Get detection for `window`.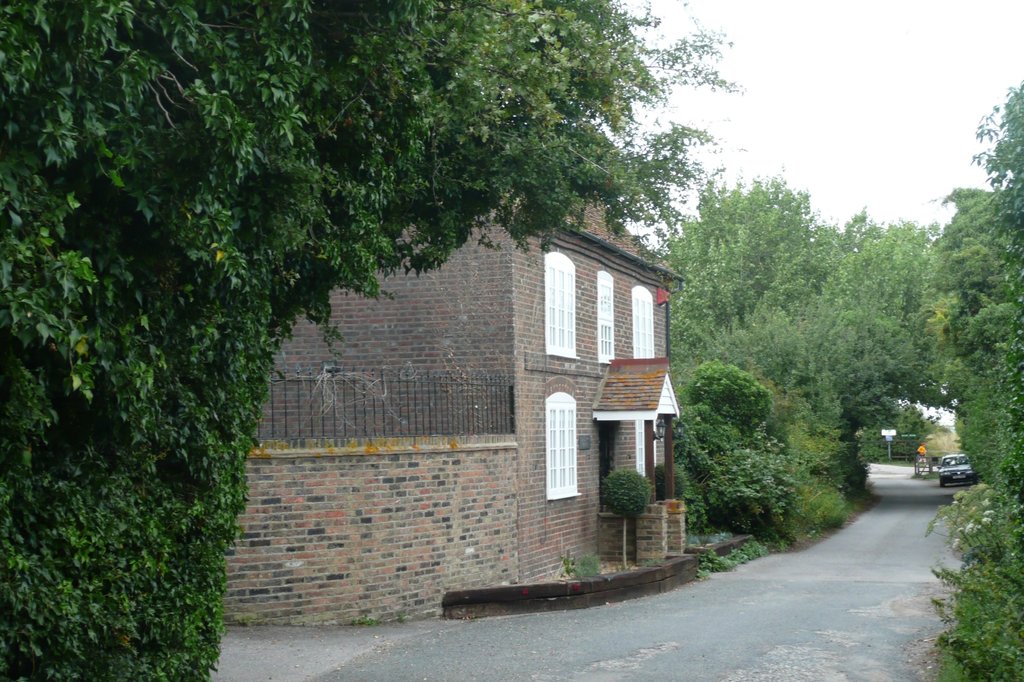
Detection: <region>630, 284, 656, 361</region>.
